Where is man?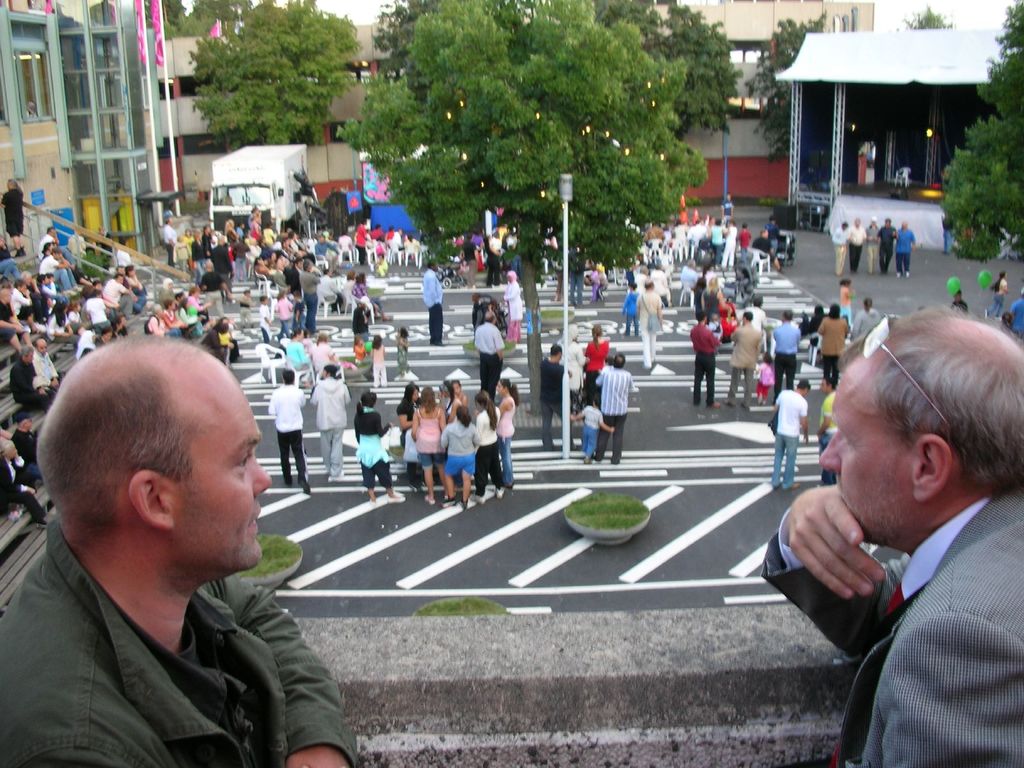
{"x1": 637, "y1": 278, "x2": 662, "y2": 371}.
